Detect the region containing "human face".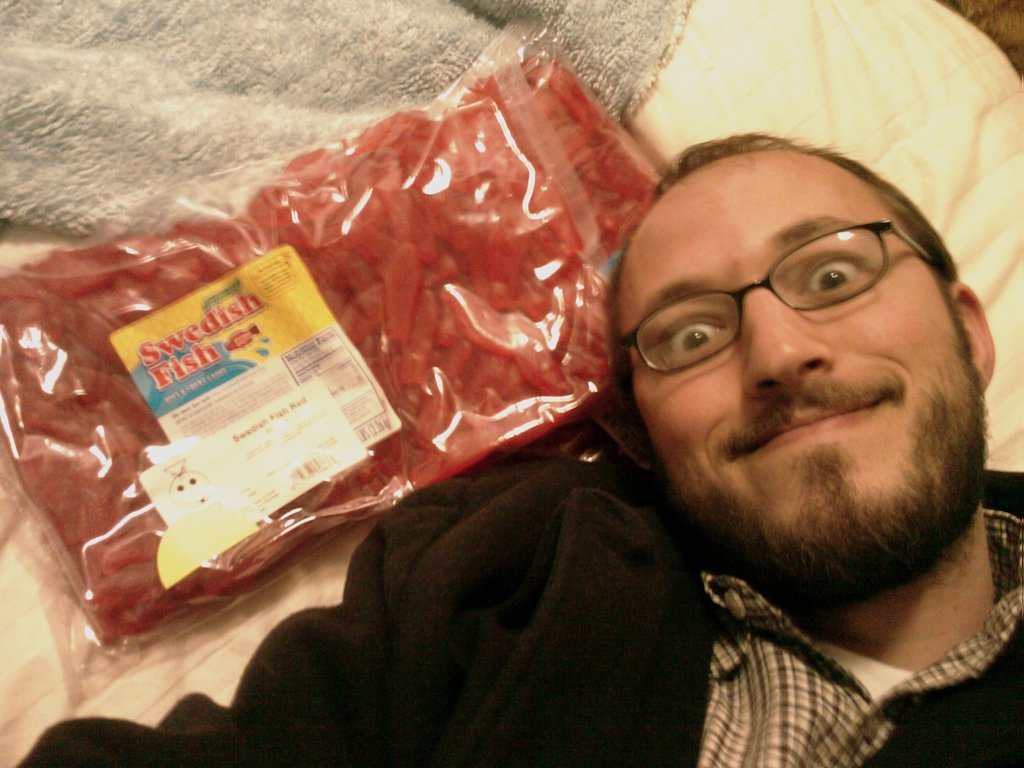
Rect(621, 167, 982, 552).
